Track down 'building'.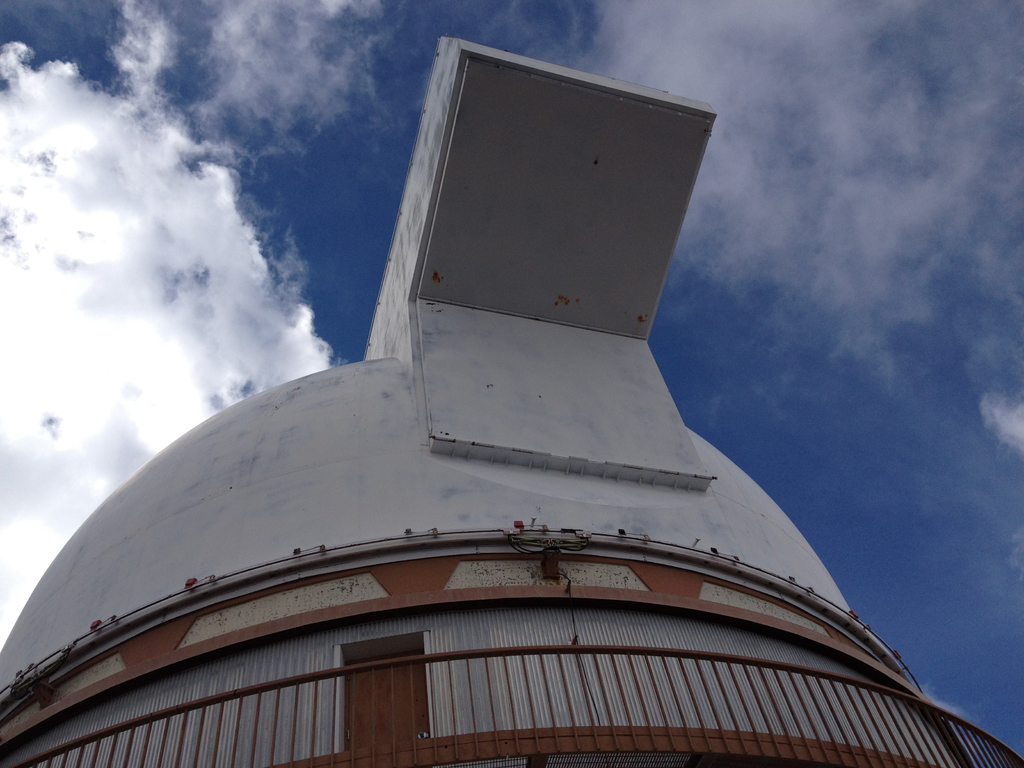
Tracked to box(0, 33, 1023, 767).
